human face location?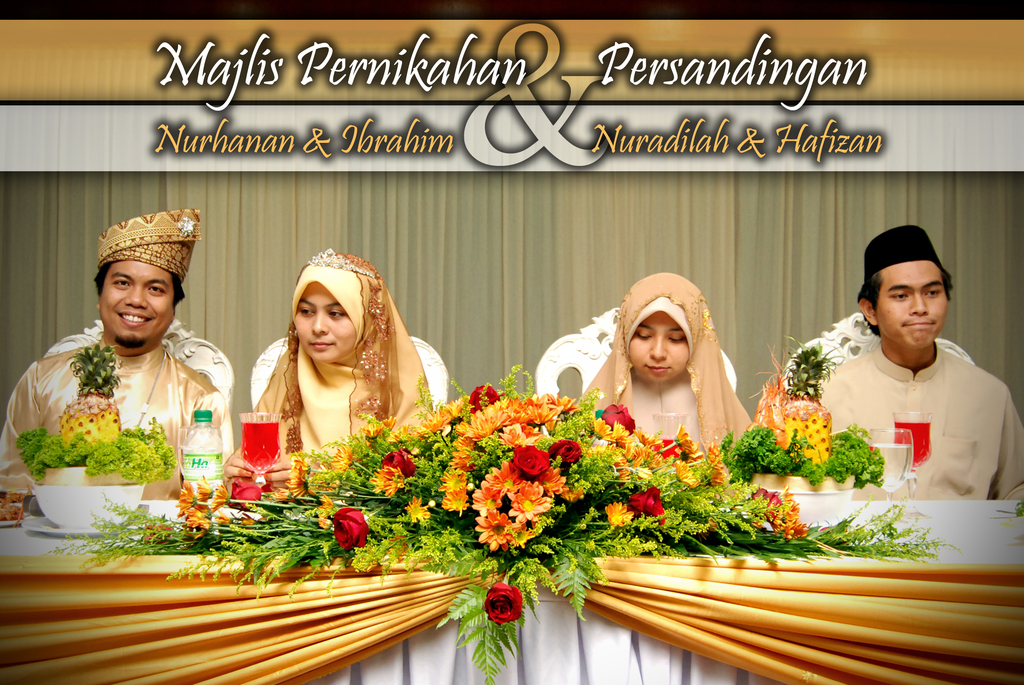
628, 305, 694, 383
